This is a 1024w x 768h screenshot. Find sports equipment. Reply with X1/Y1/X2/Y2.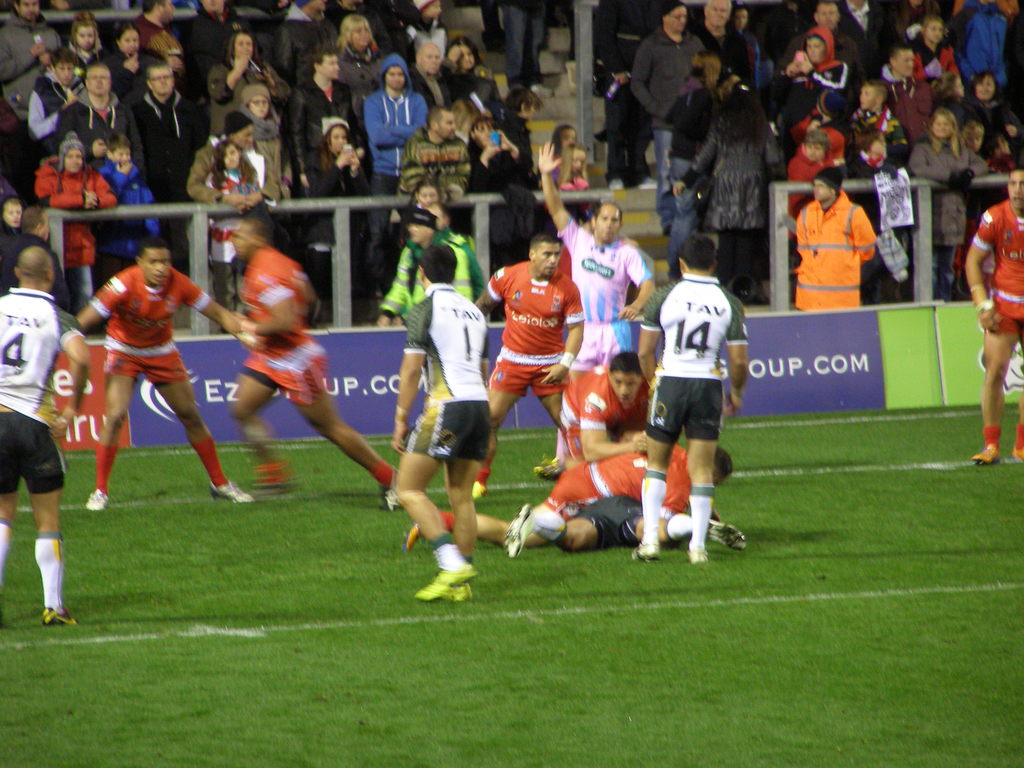
503/505/533/561.
